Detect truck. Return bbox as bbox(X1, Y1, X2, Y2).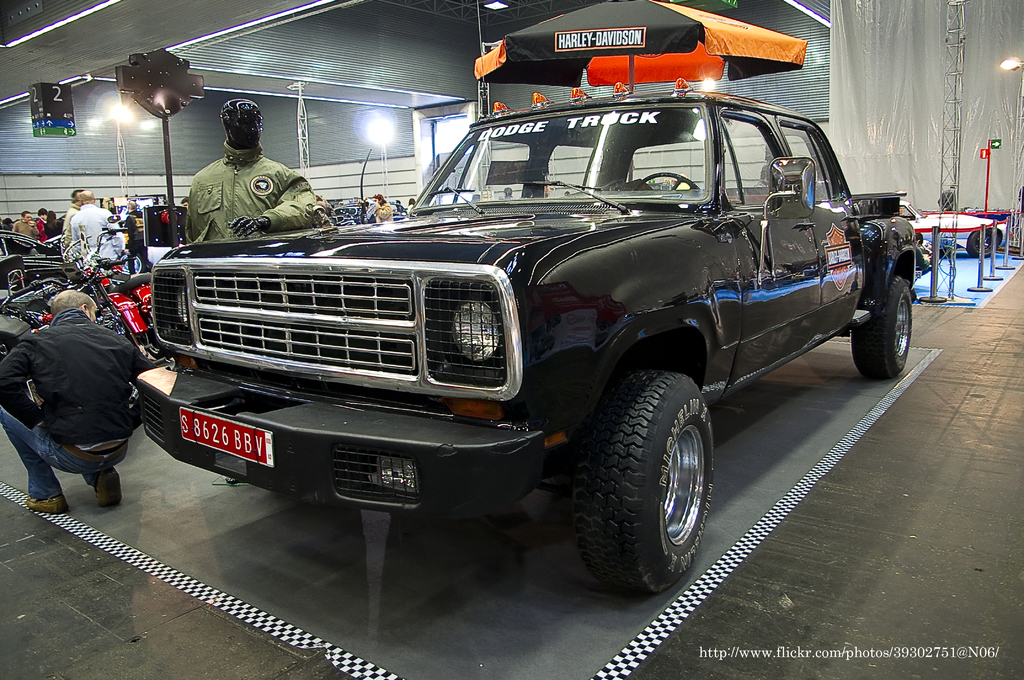
bbox(106, 104, 886, 583).
